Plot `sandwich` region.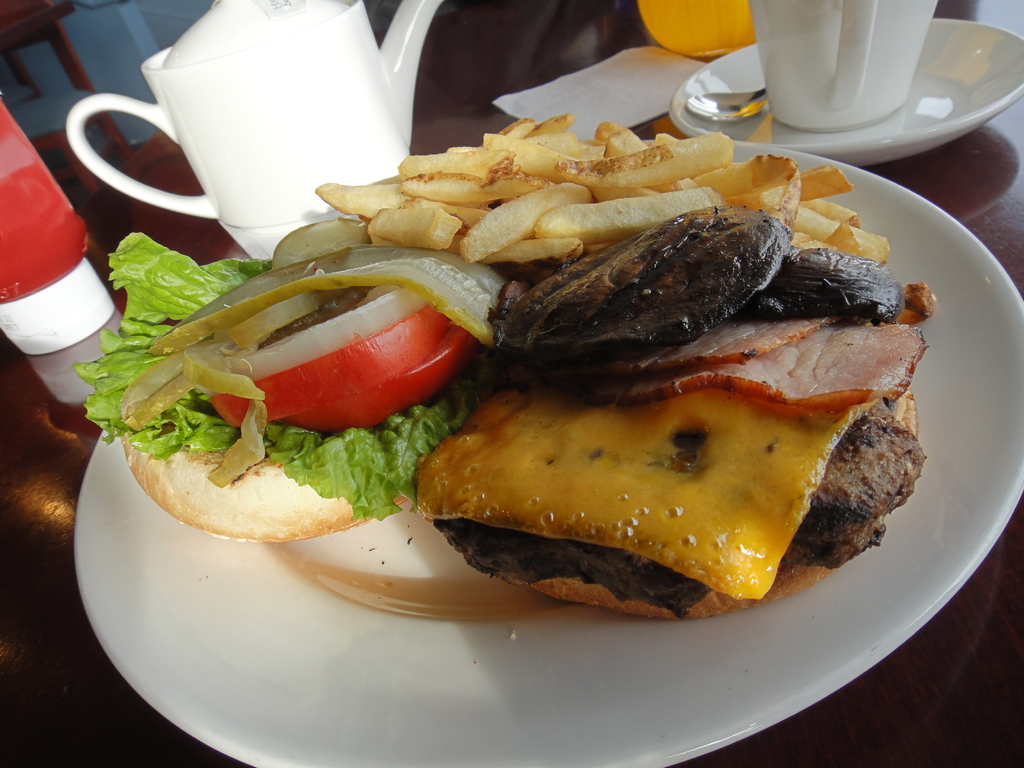
Plotted at box=[77, 213, 472, 545].
